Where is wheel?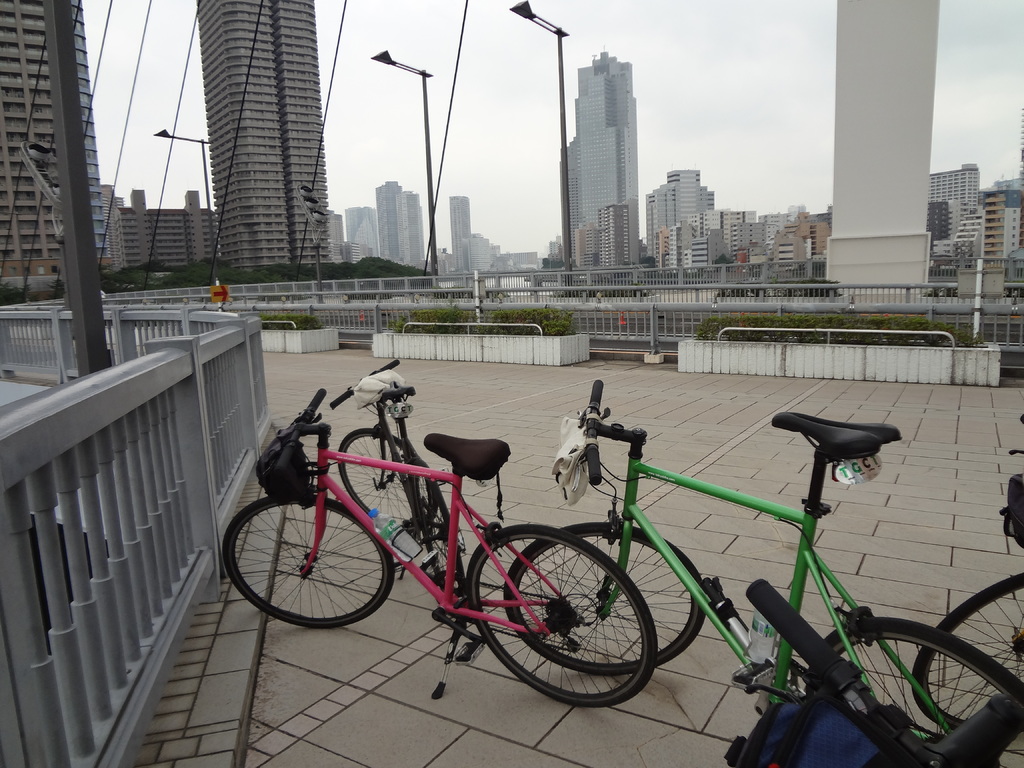
<box>913,573,1023,730</box>.
